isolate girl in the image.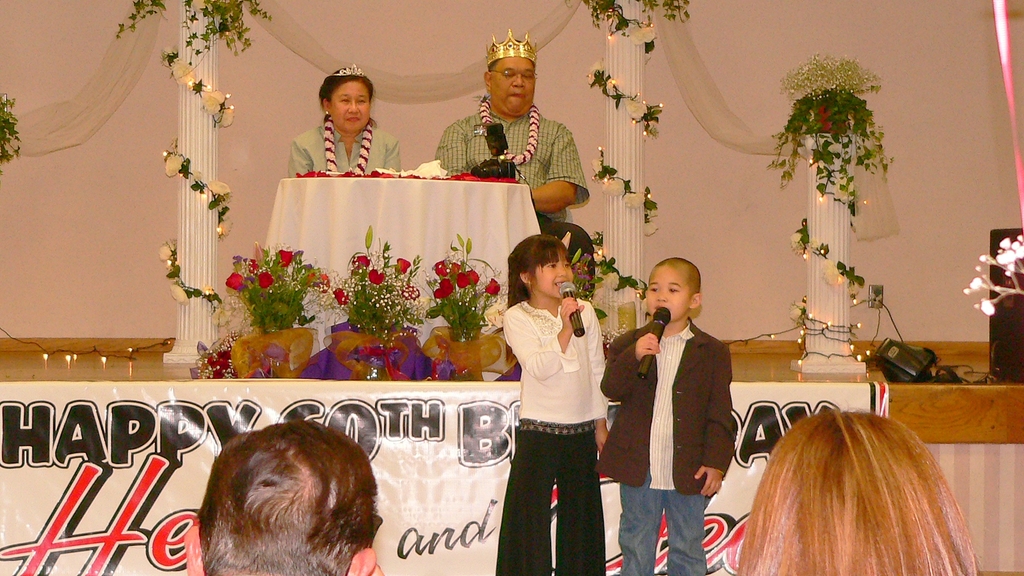
Isolated region: 493, 230, 607, 575.
